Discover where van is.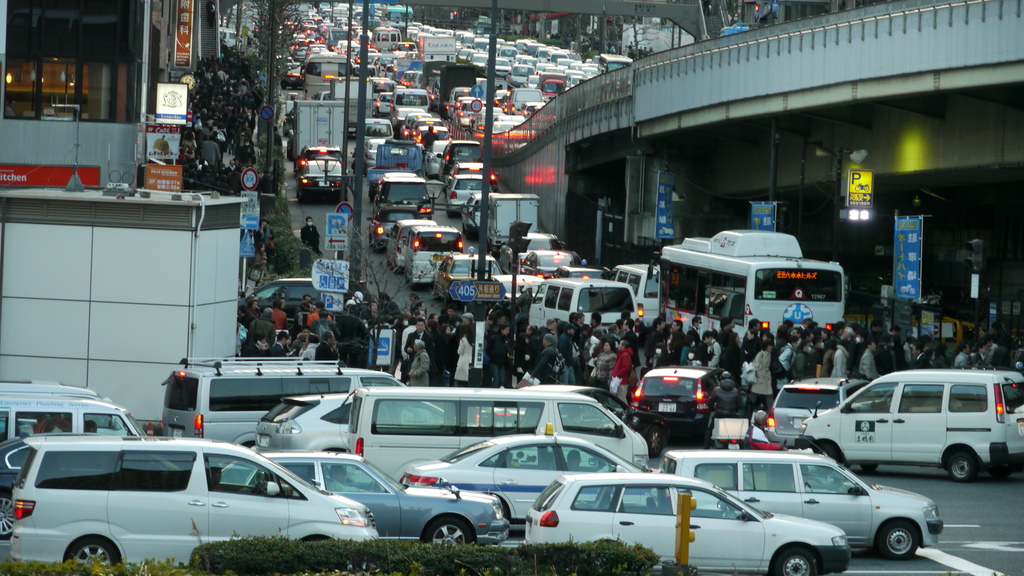
Discovered at 609/262/661/330.
